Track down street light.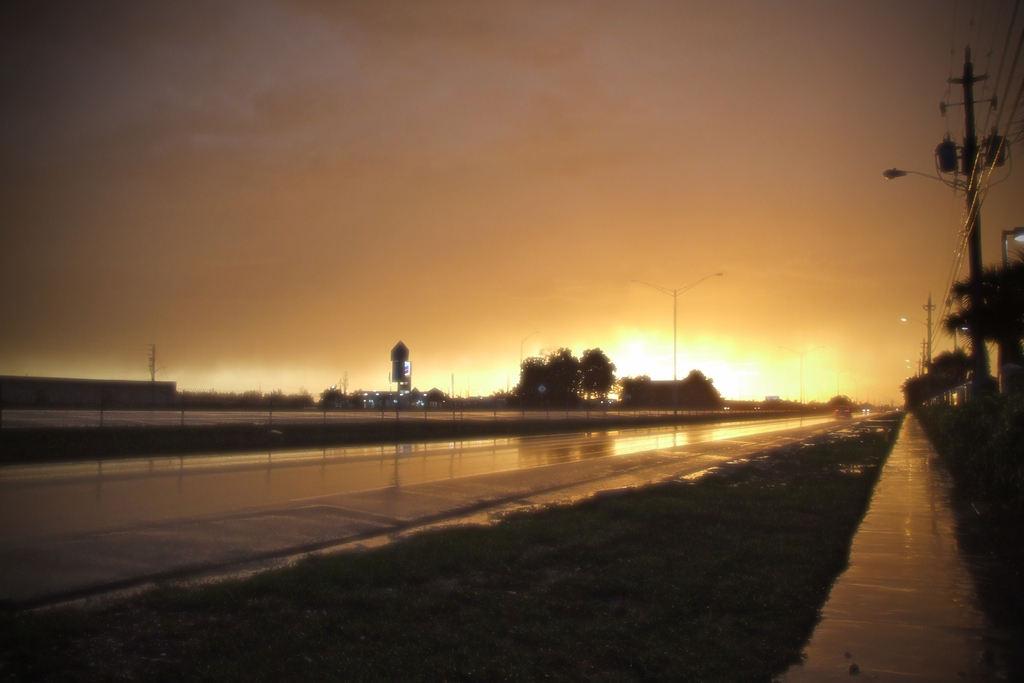
Tracked to bbox(889, 176, 984, 381).
